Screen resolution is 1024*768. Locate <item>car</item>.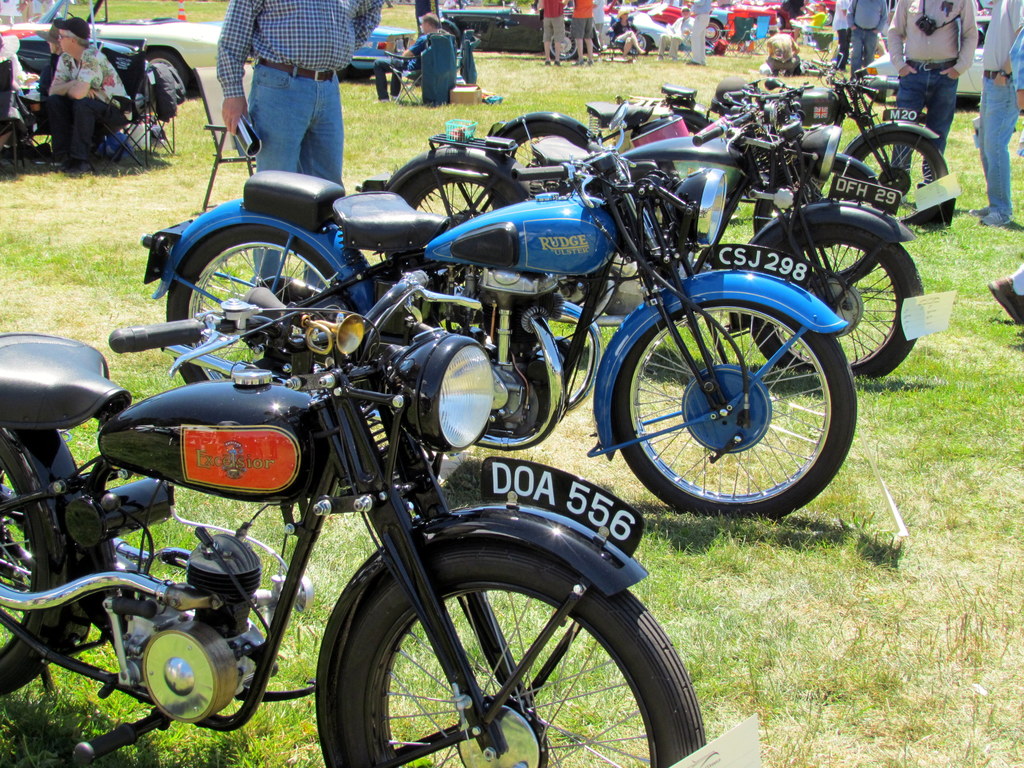
left=340, top=19, right=411, bottom=79.
